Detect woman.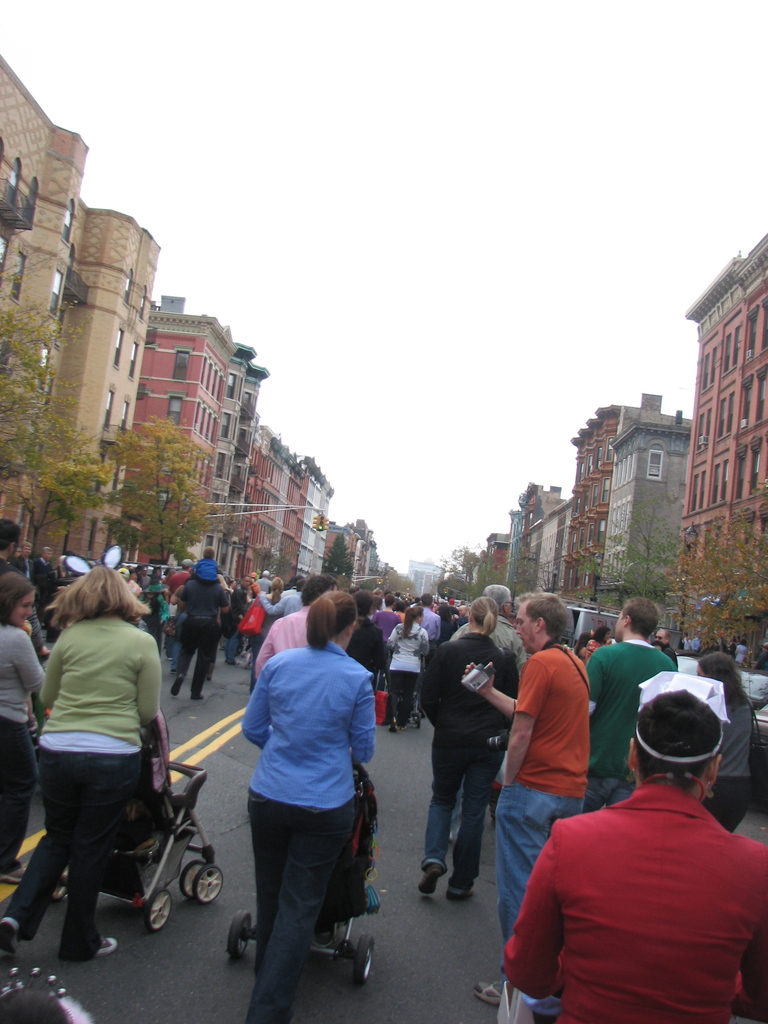
Detected at Rect(240, 584, 371, 1023).
